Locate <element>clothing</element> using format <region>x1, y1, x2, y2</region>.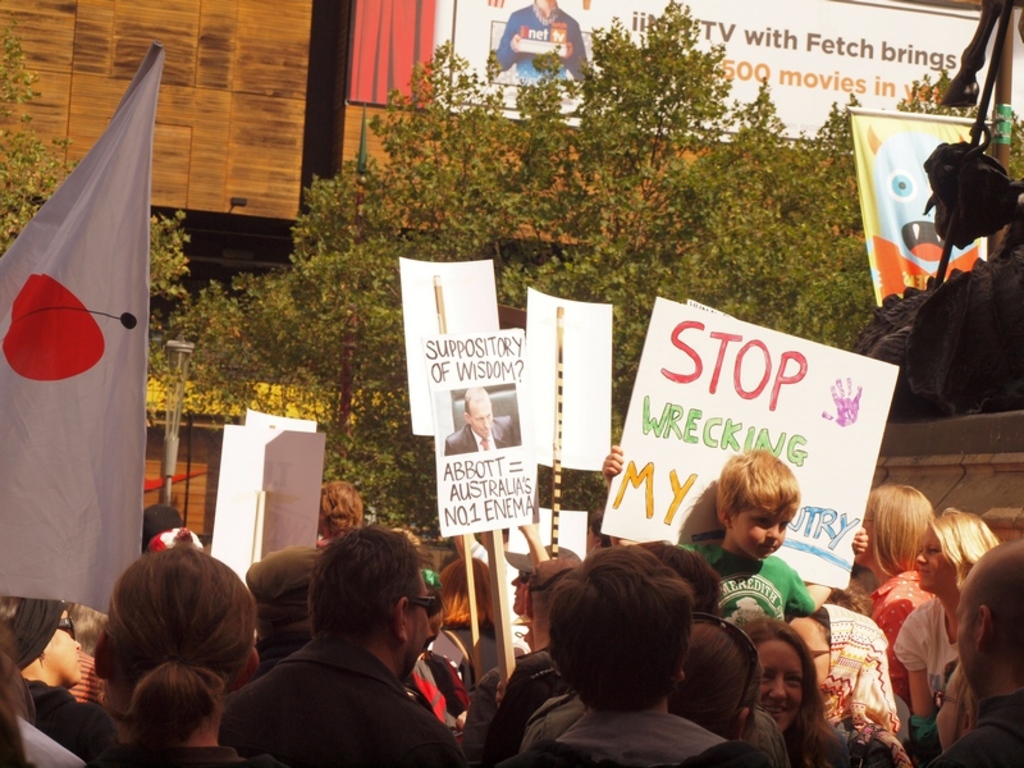
<region>863, 570, 933, 694</region>.
